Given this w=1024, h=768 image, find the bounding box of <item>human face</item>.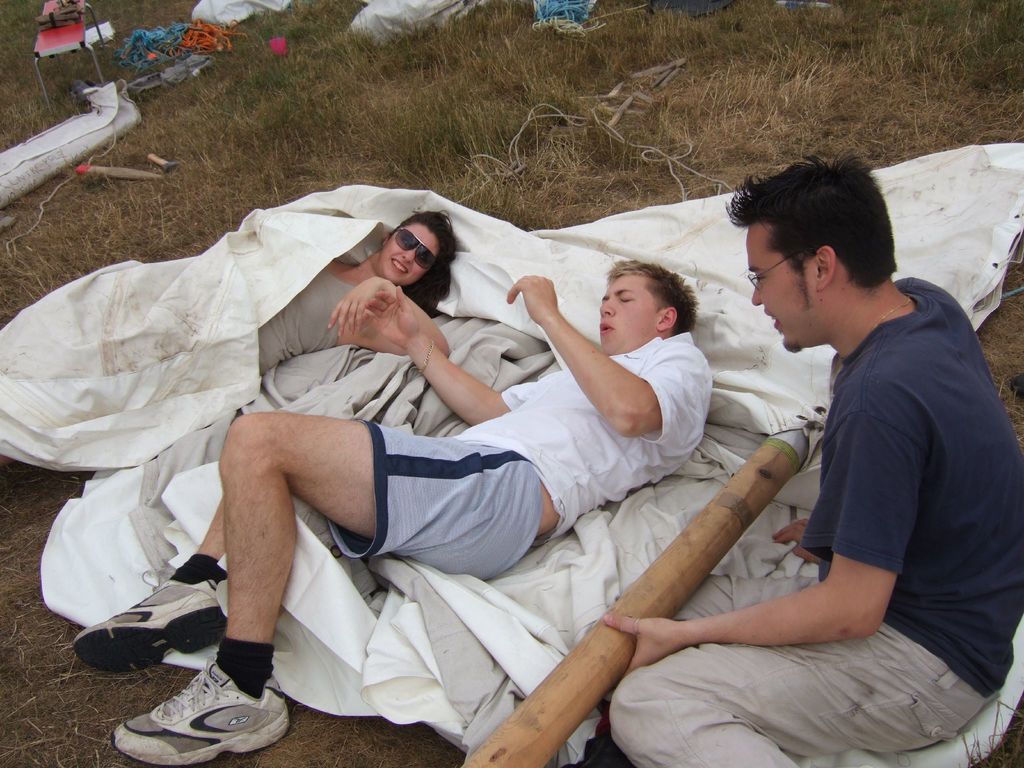
rect(747, 225, 817, 352).
